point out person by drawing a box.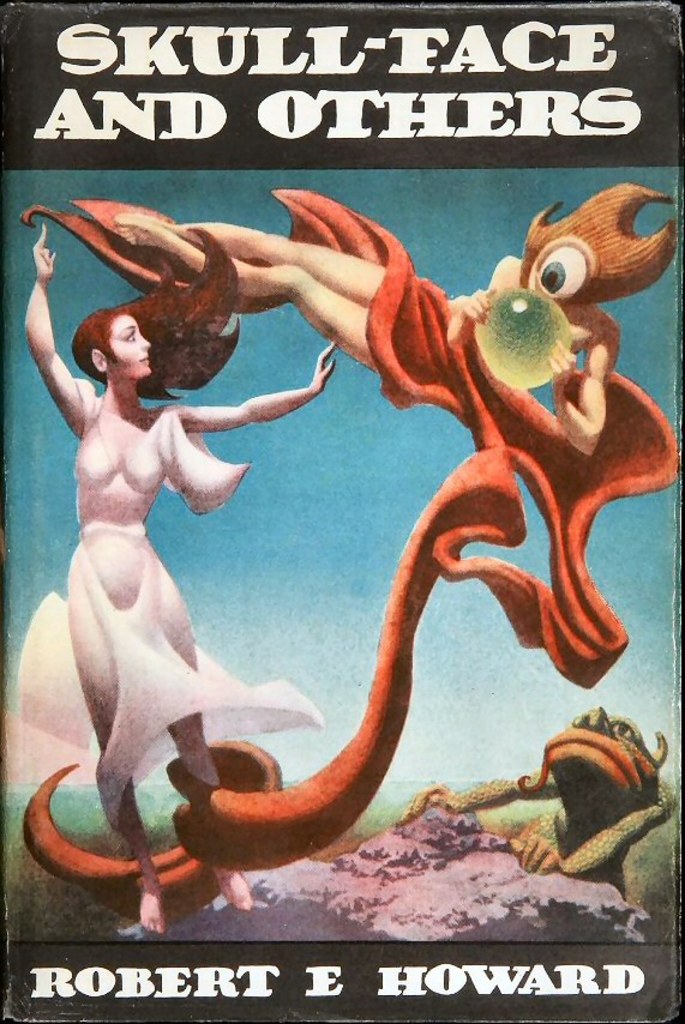
34:215:272:917.
